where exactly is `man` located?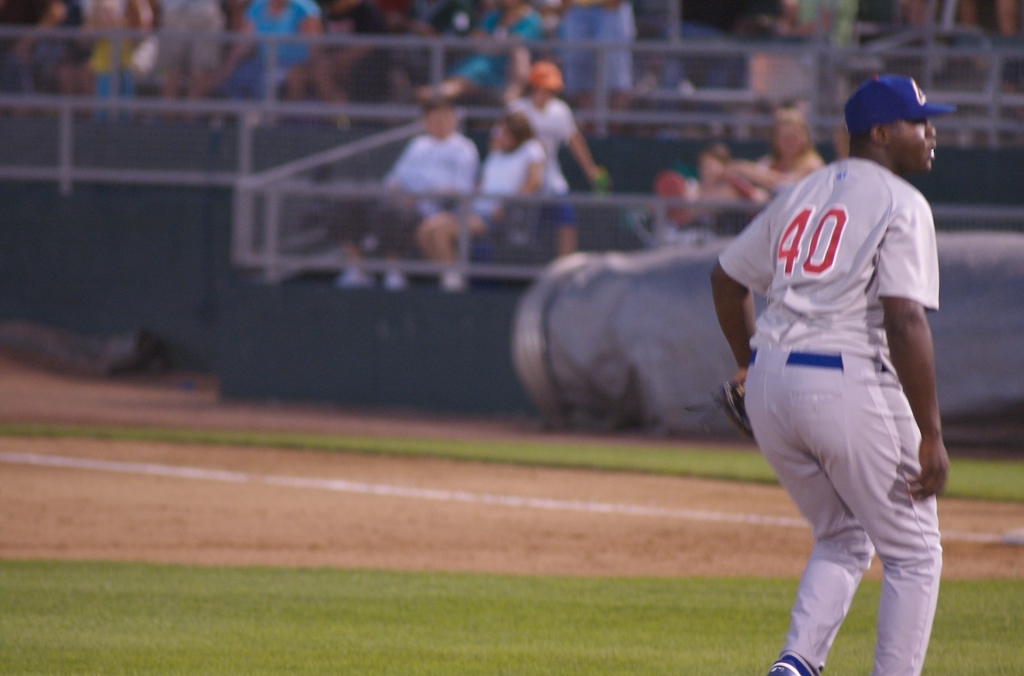
Its bounding box is pyautogui.locateOnScreen(321, 89, 475, 295).
